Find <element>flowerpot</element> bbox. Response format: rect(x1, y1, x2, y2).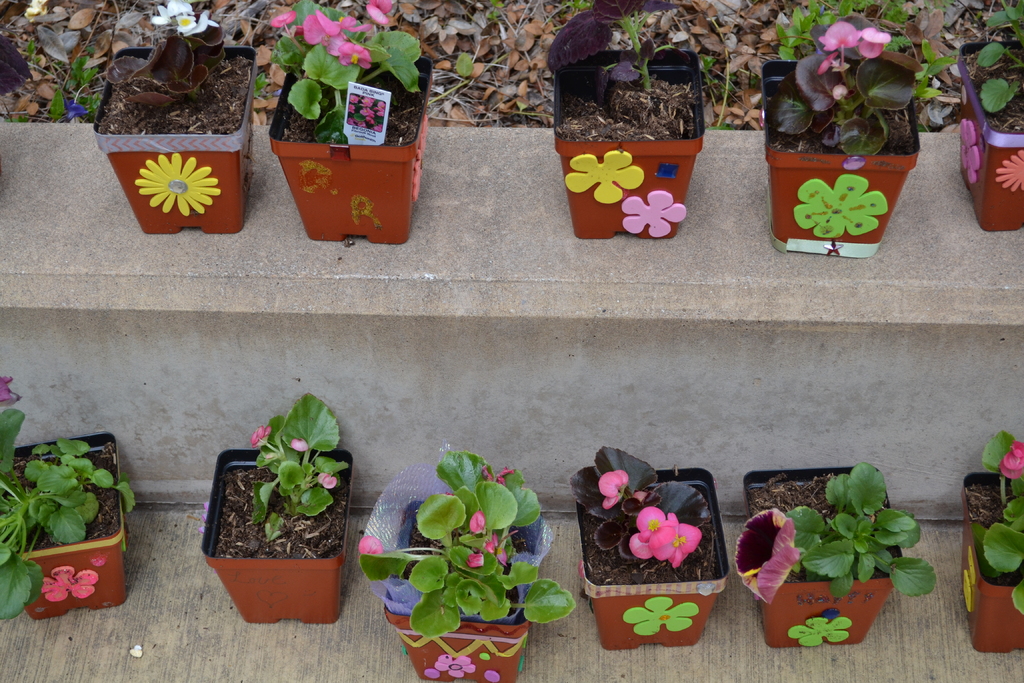
rect(268, 57, 436, 245).
